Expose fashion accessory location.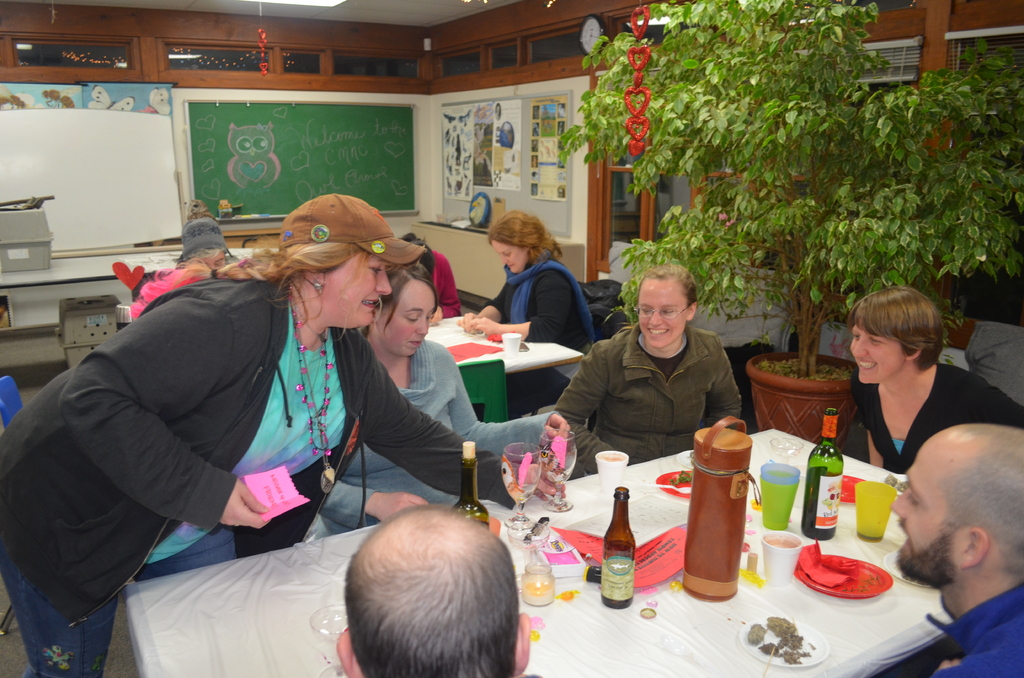
Exposed at [left=274, top=191, right=424, bottom=268].
